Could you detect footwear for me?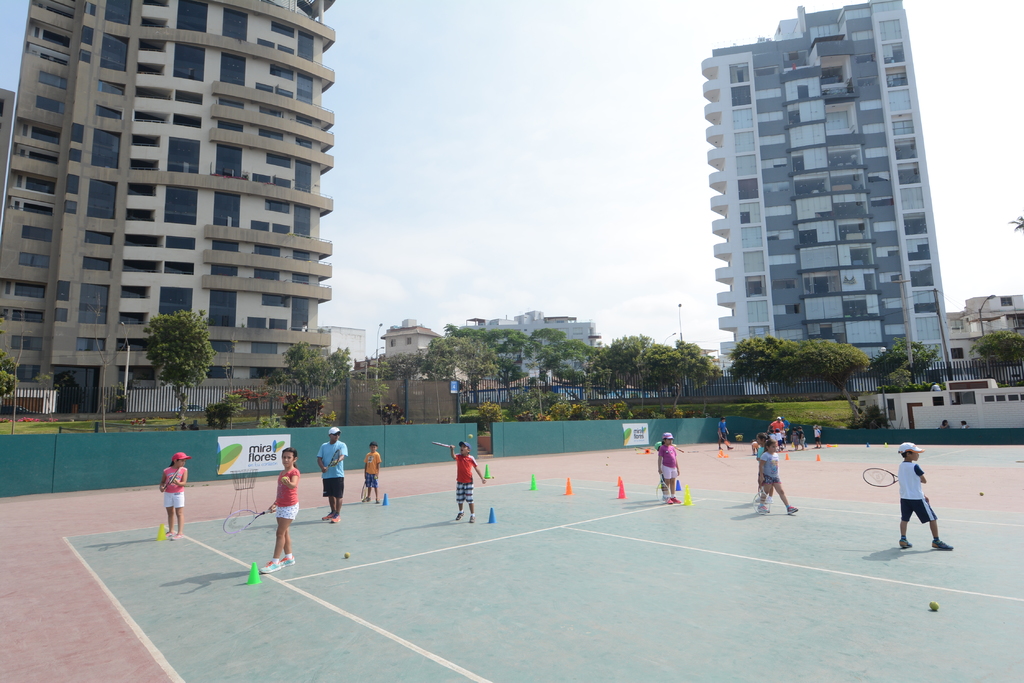
Detection result: box(672, 495, 682, 503).
